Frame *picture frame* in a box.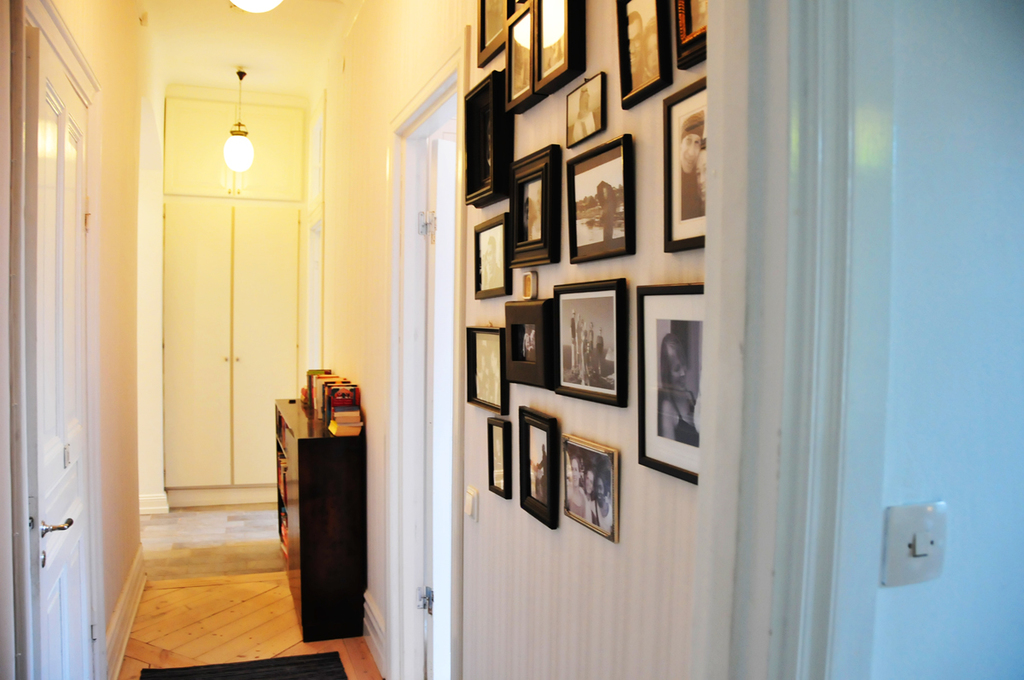
box(507, 139, 562, 269).
